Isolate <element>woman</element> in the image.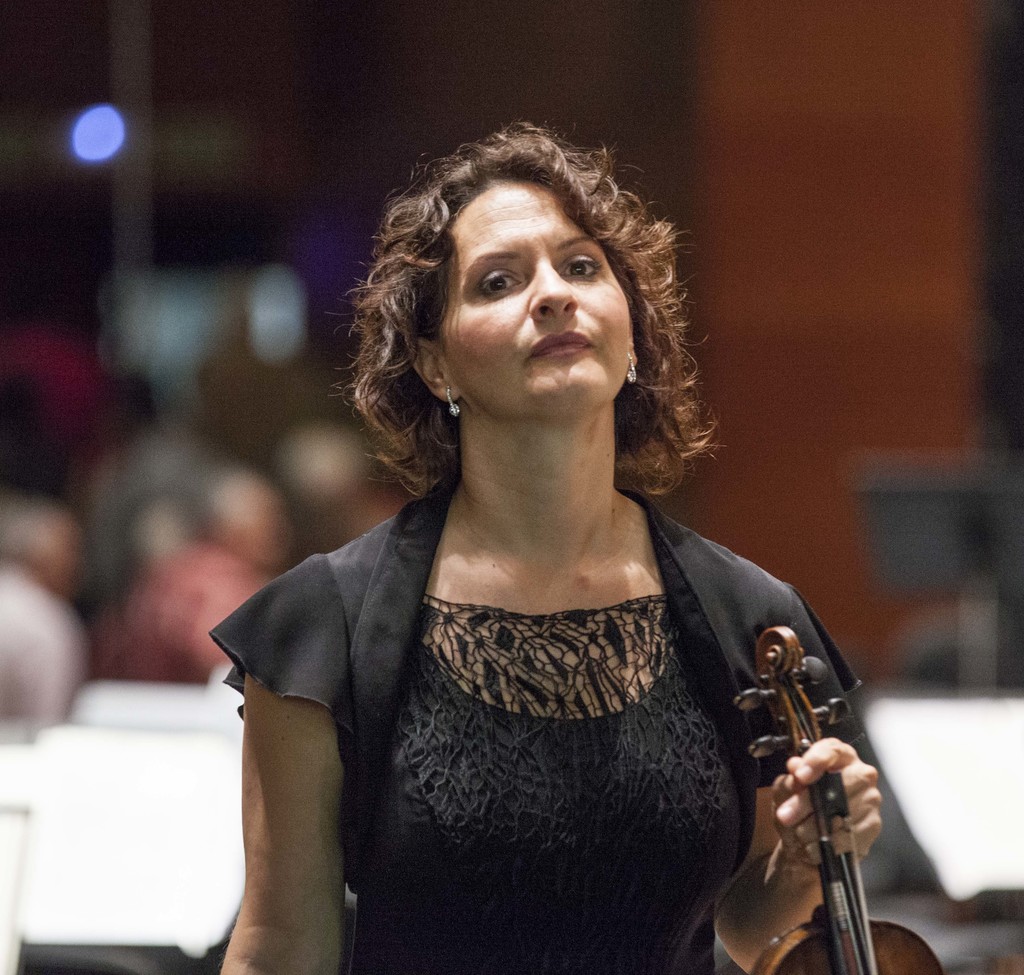
Isolated region: (left=189, top=133, right=892, bottom=974).
